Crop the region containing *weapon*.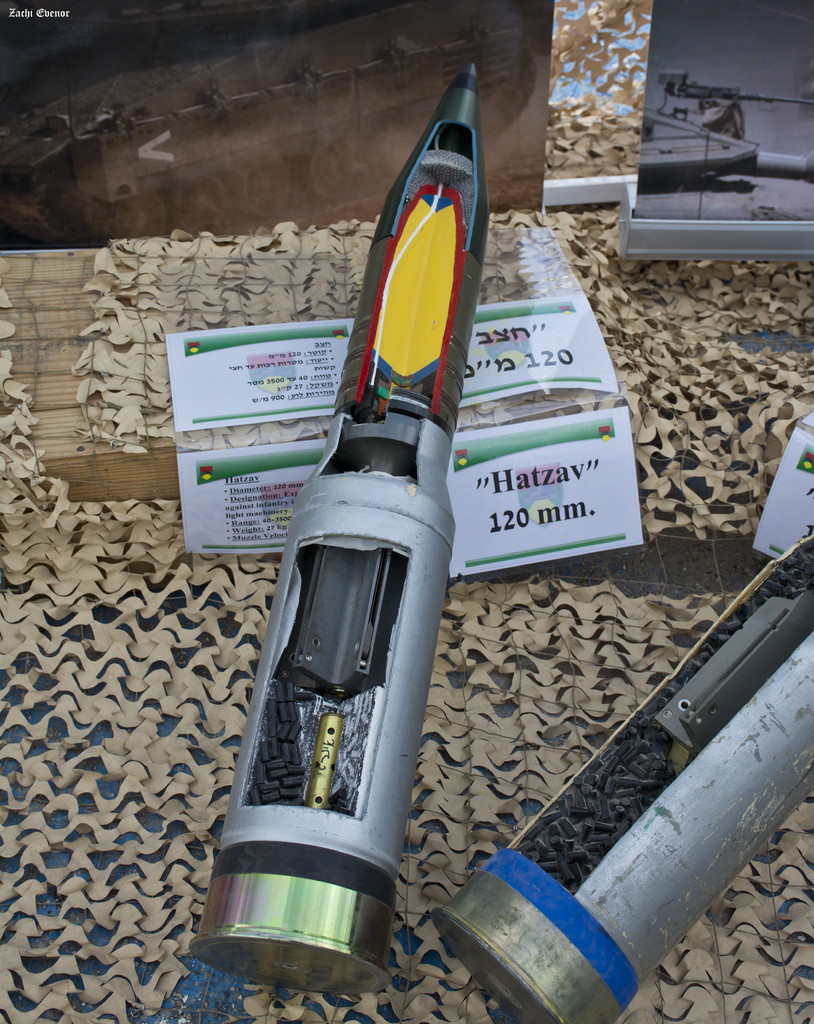
Crop region: {"x1": 656, "y1": 61, "x2": 813, "y2": 111}.
